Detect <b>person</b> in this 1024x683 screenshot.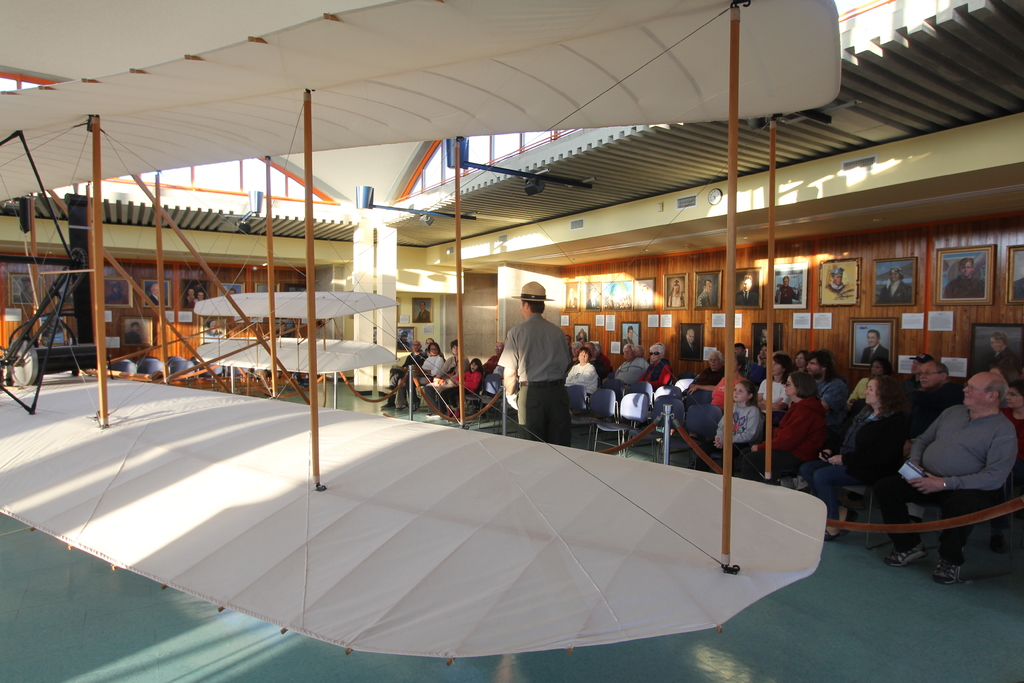
Detection: bbox(940, 256, 986, 295).
